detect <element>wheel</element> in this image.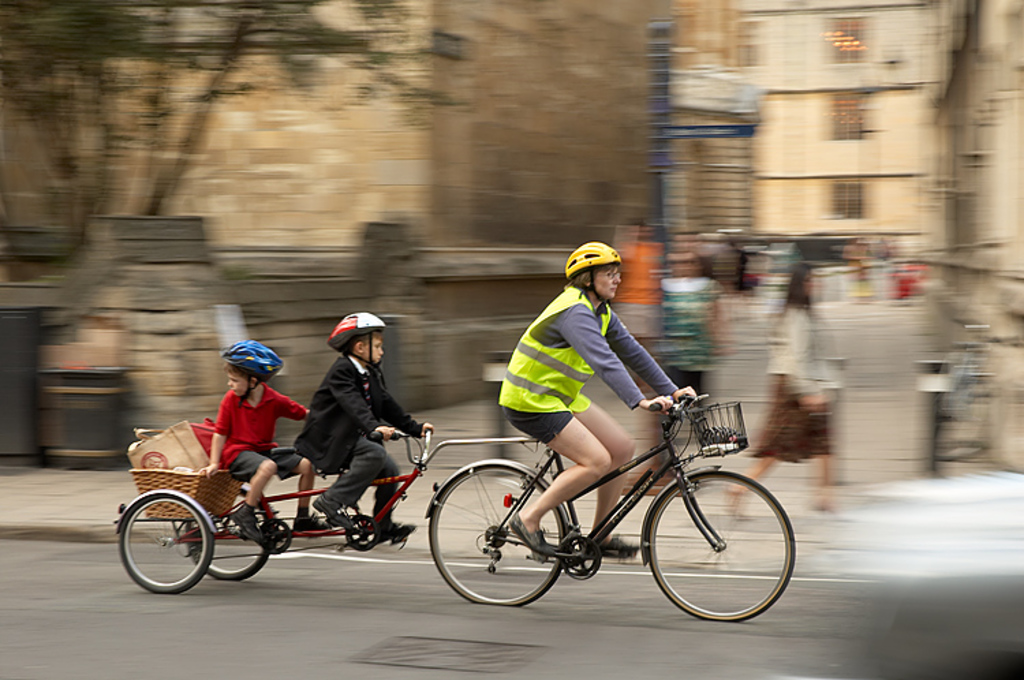
Detection: 430 468 571 606.
